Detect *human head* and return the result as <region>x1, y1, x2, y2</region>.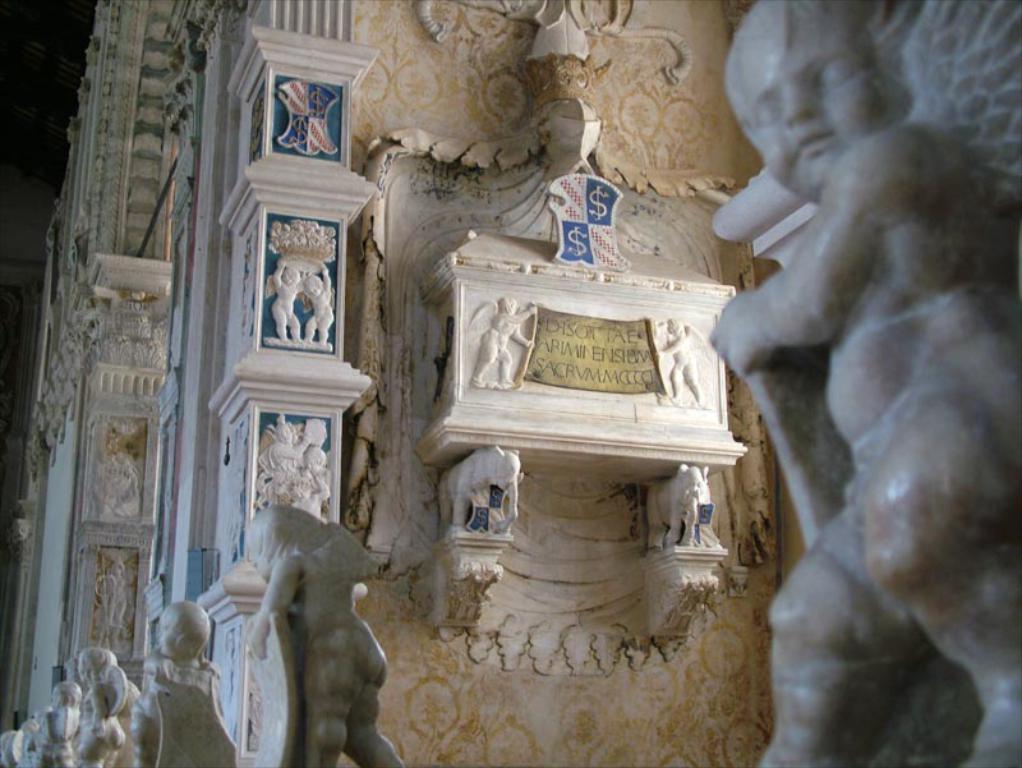
<region>280, 263, 300, 290</region>.
